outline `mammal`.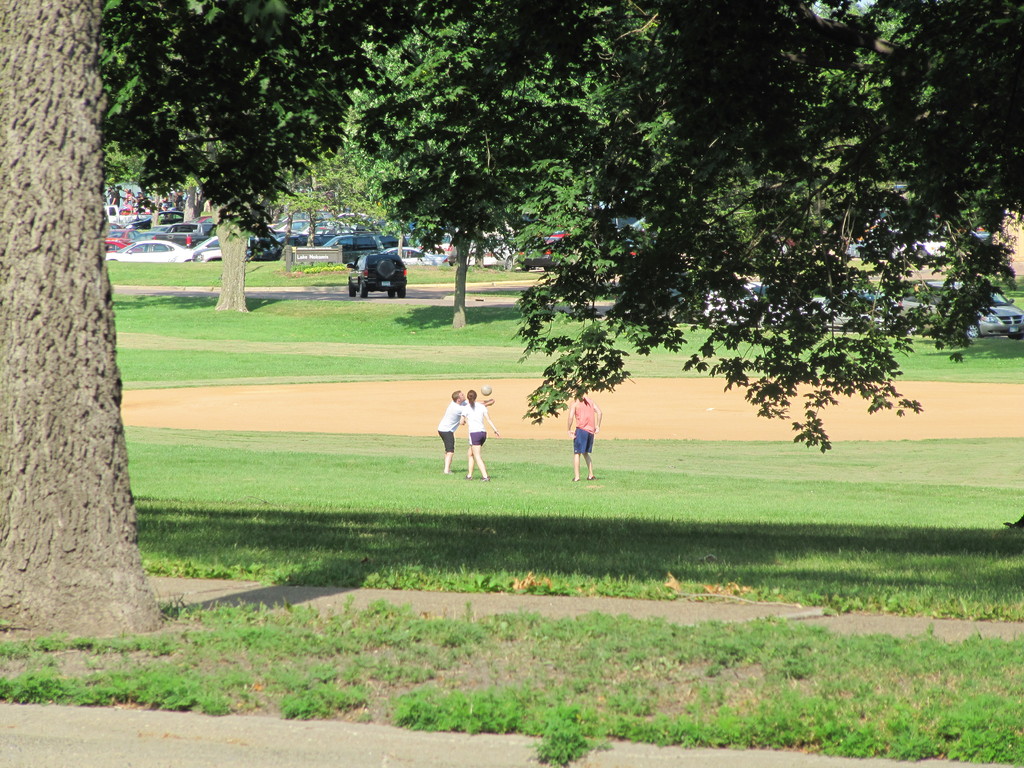
Outline: [x1=436, y1=388, x2=497, y2=477].
